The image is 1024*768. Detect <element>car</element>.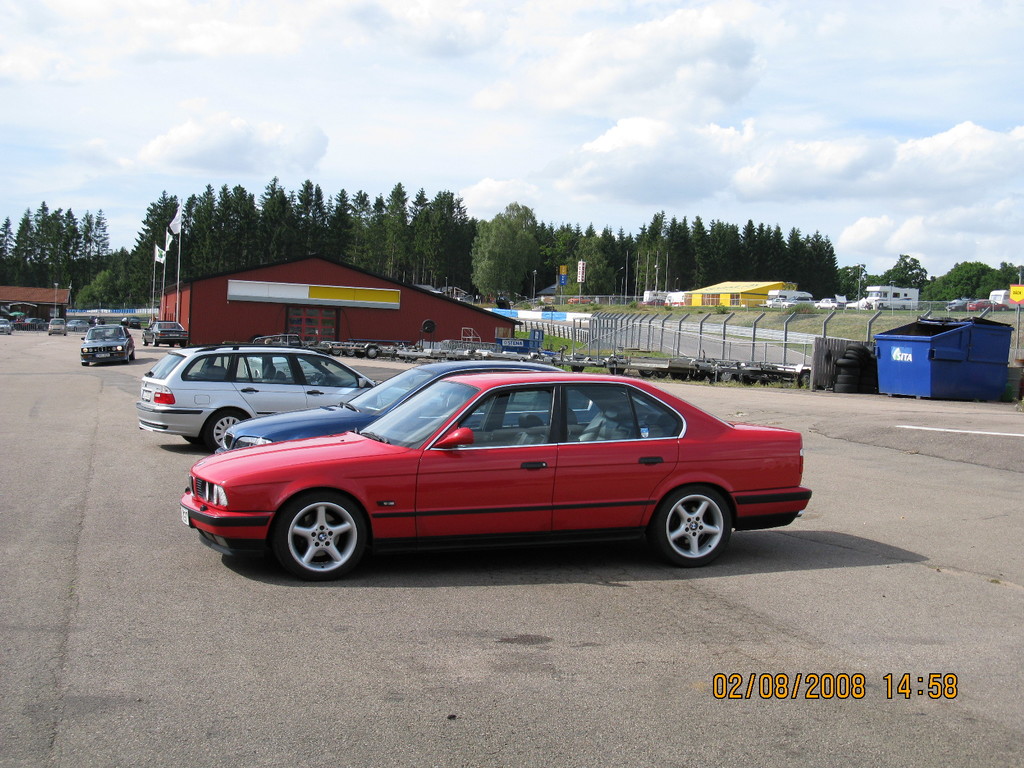
Detection: 76/320/133/367.
